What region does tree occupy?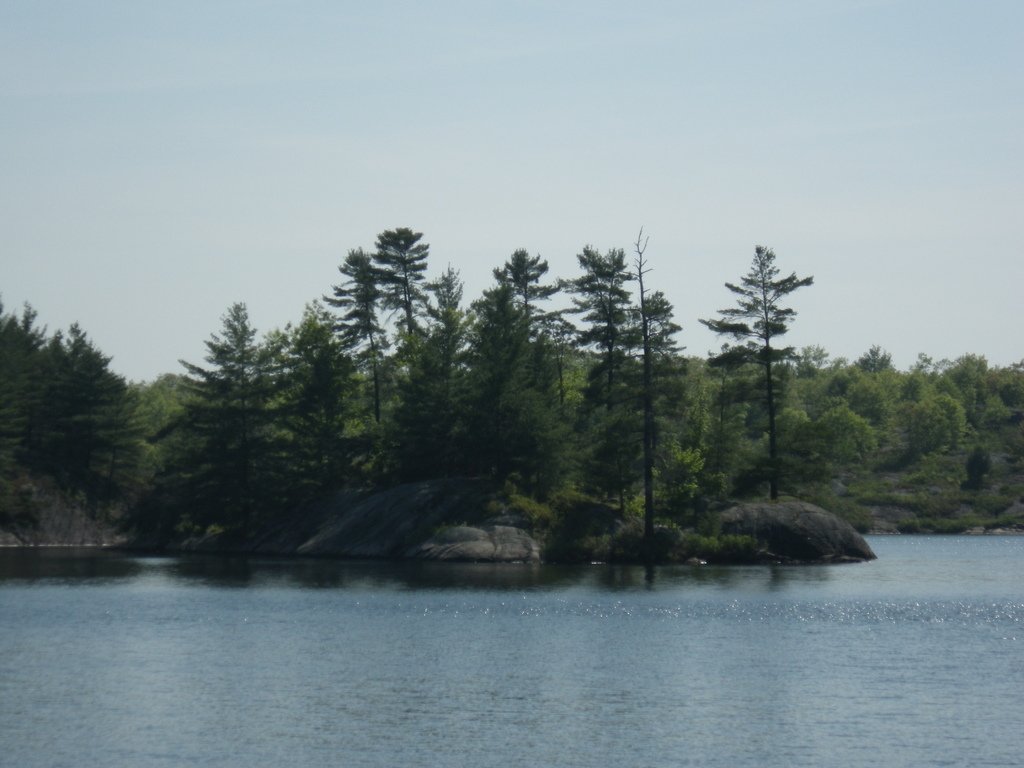
locate(563, 241, 652, 403).
